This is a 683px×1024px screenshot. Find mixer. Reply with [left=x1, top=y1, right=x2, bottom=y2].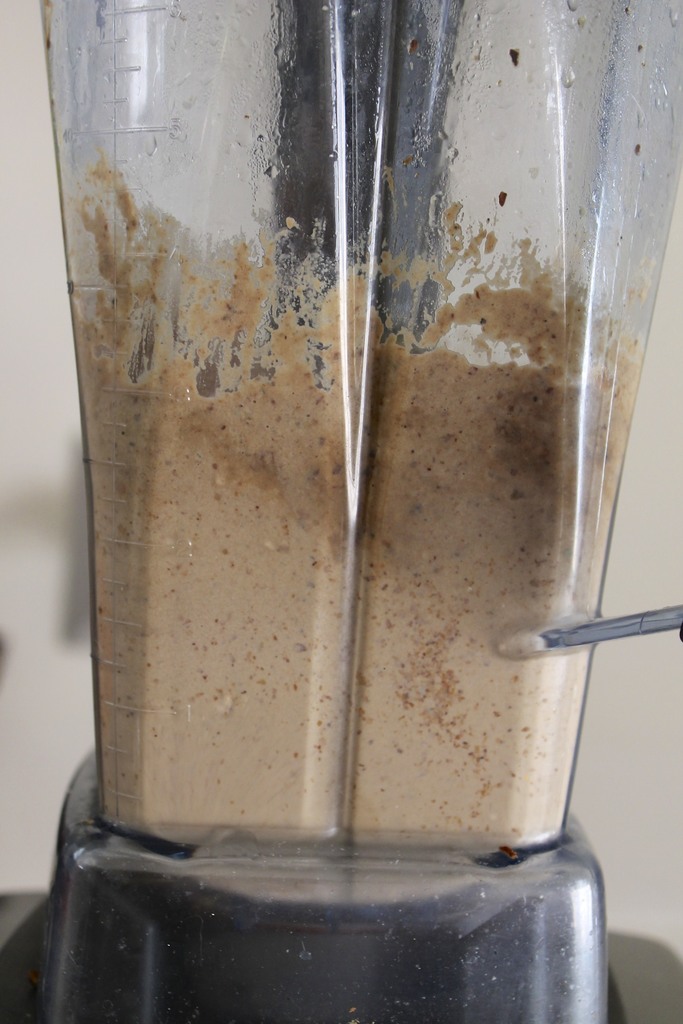
[left=0, top=0, right=682, bottom=1023].
